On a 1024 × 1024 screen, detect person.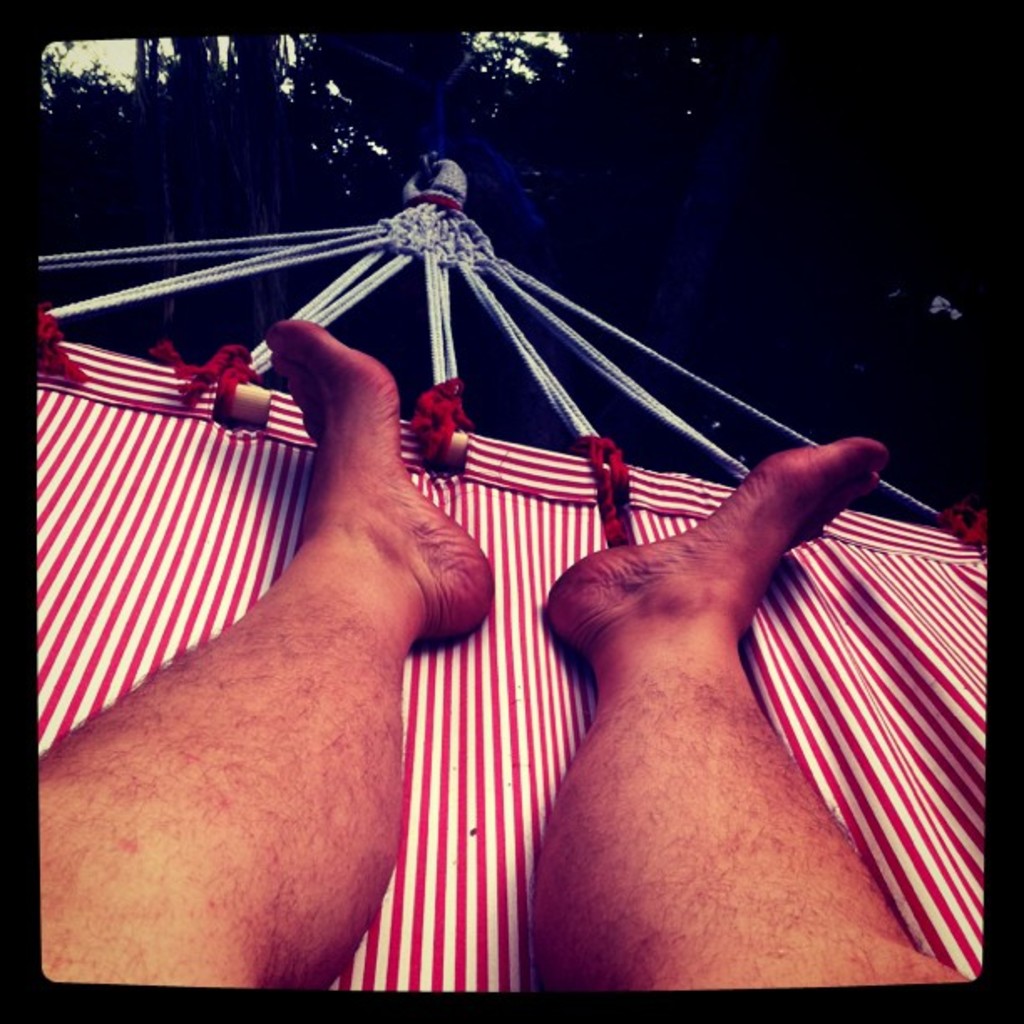
40,117,907,1016.
